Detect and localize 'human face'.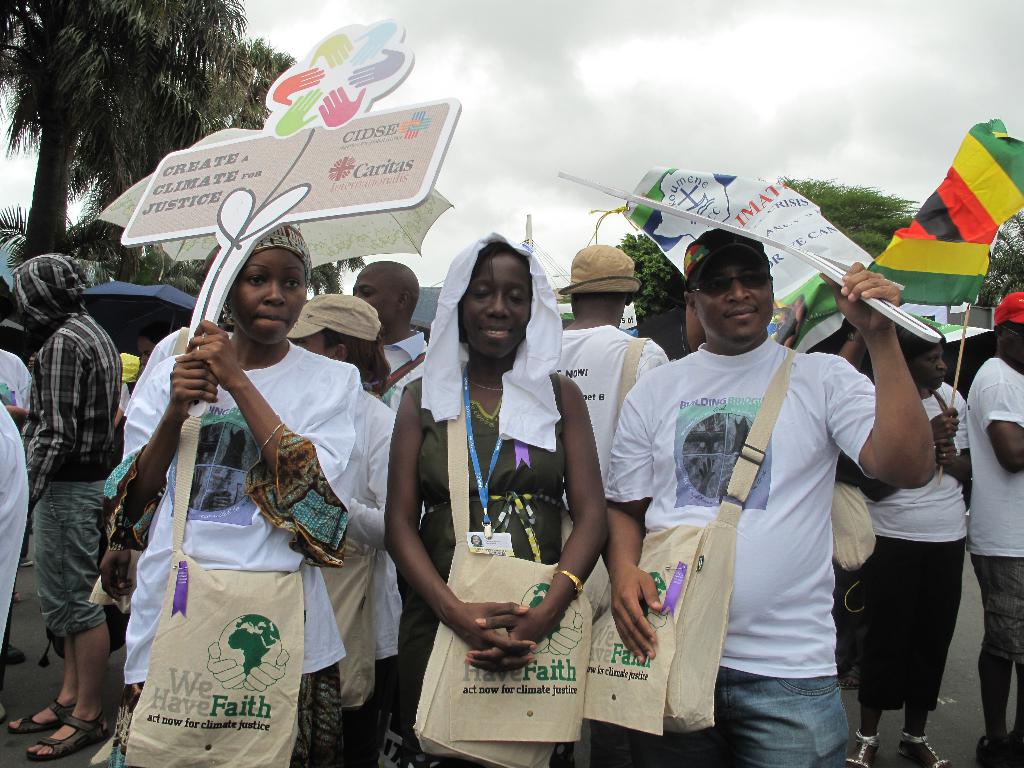
Localized at <bbox>464, 255, 535, 358</bbox>.
